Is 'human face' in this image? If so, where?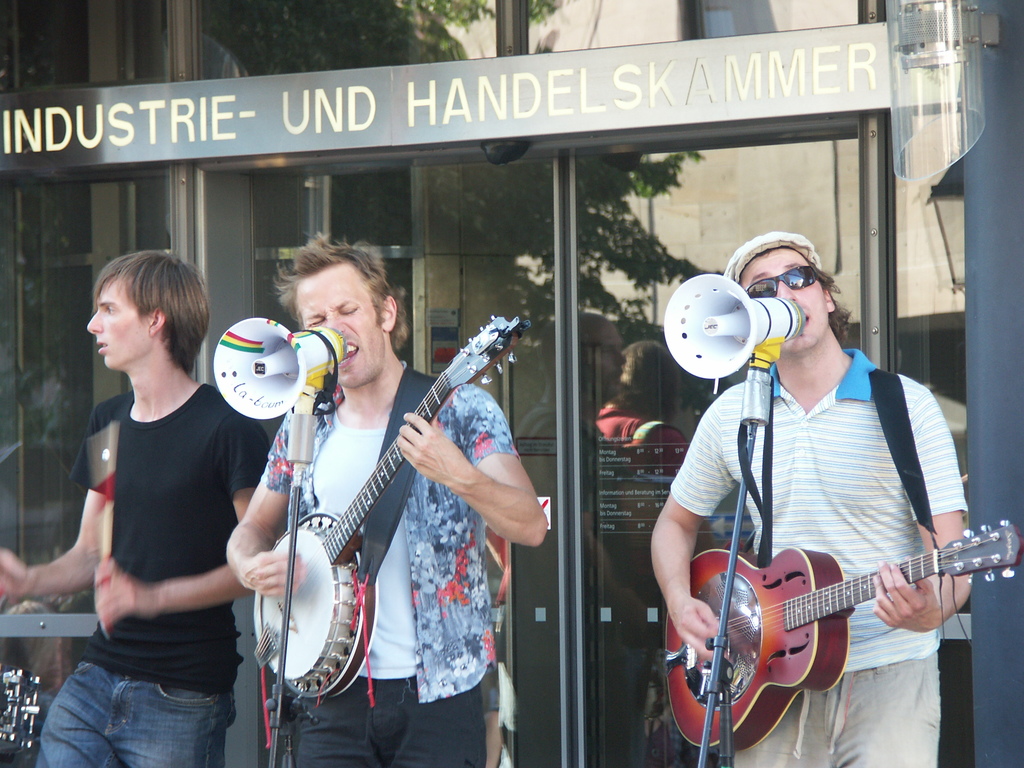
Yes, at 88:281:150:371.
